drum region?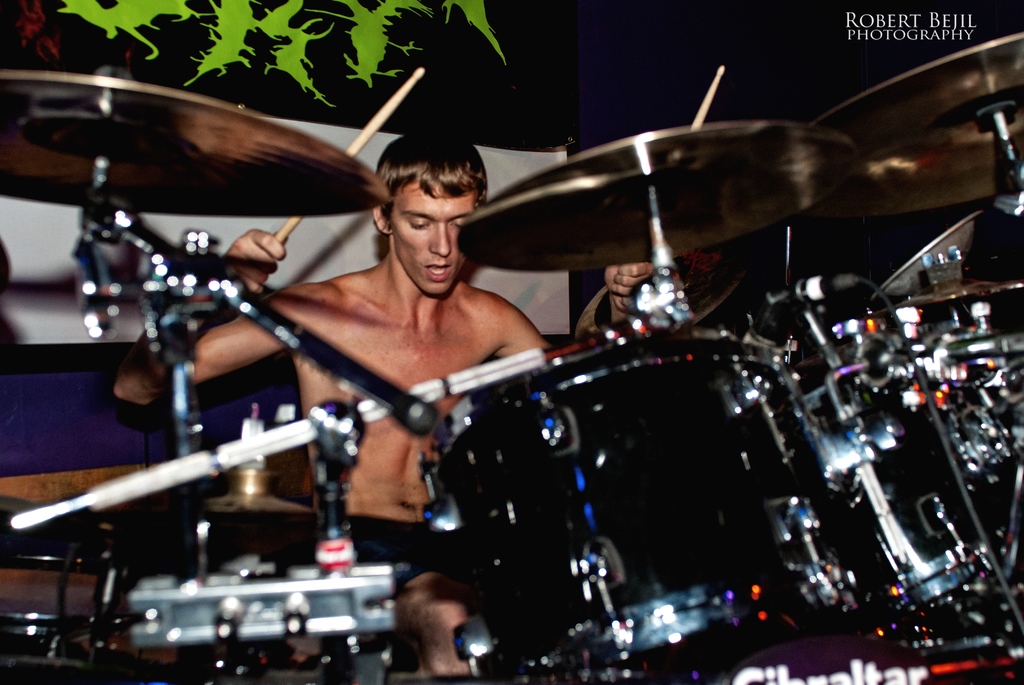
box=[786, 320, 995, 624]
